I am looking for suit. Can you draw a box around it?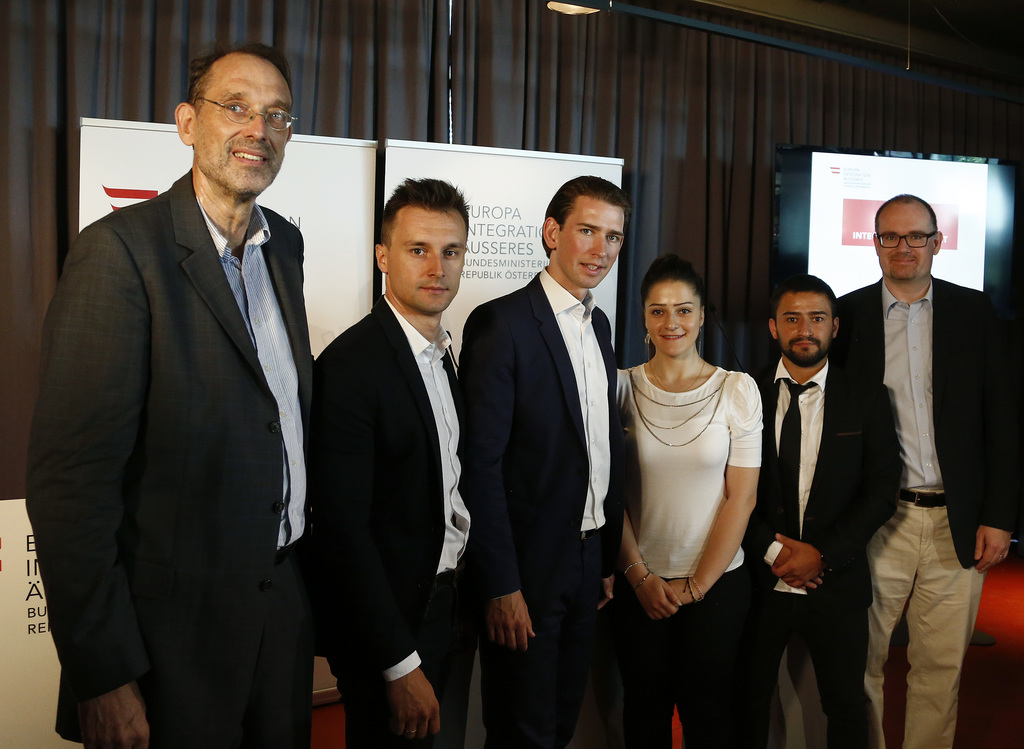
Sure, the bounding box is {"left": 311, "top": 289, "right": 478, "bottom": 748}.
